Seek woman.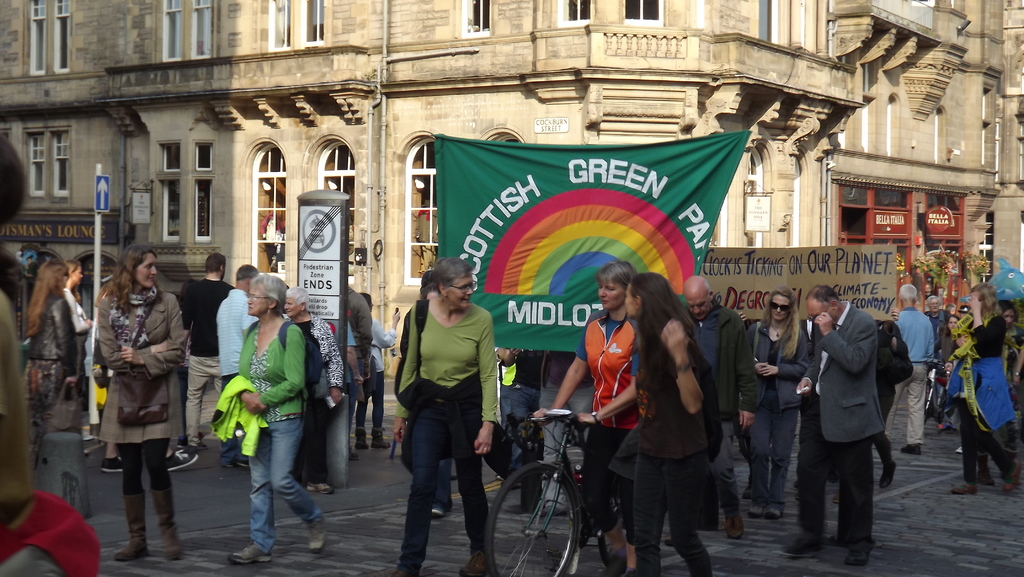
285 286 348 493.
